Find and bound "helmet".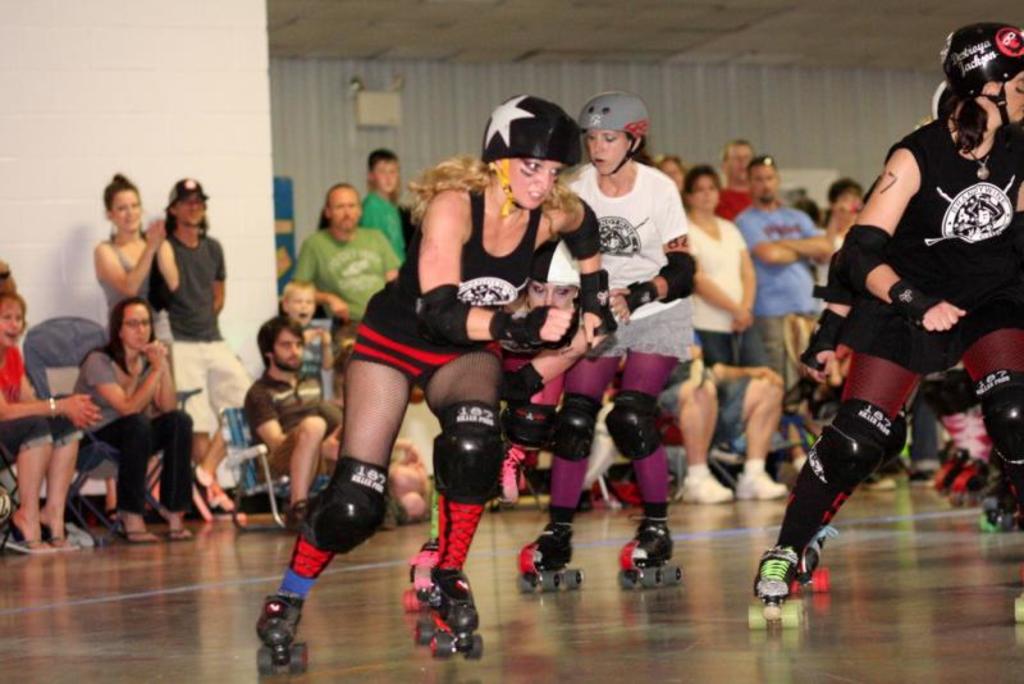
Bound: select_region(942, 22, 1015, 97).
